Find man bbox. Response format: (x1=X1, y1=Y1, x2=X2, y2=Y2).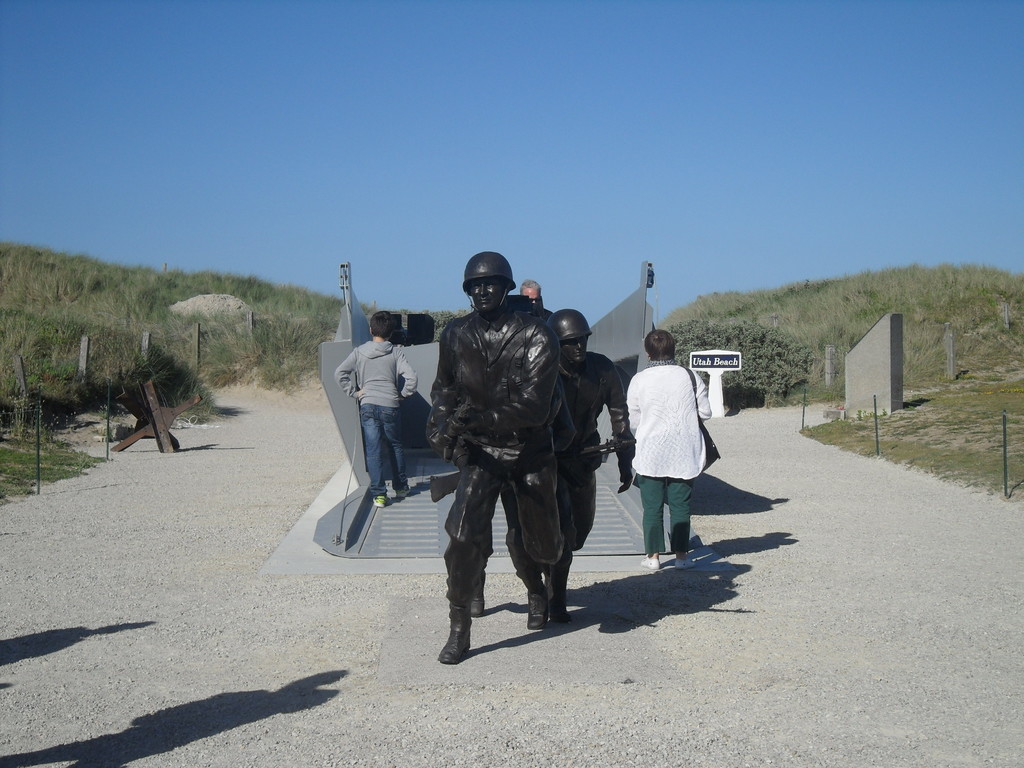
(x1=522, y1=277, x2=545, y2=308).
